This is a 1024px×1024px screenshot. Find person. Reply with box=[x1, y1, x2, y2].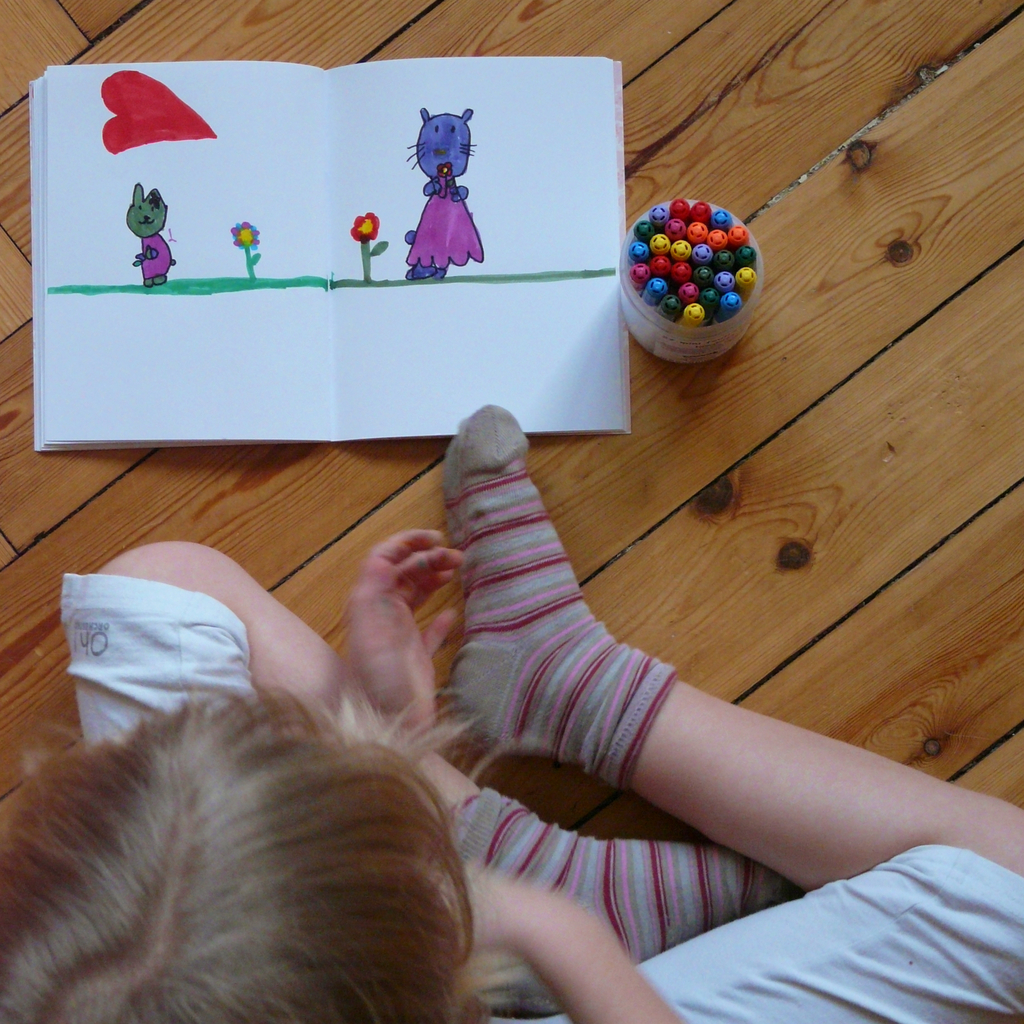
box=[0, 401, 1023, 1023].
